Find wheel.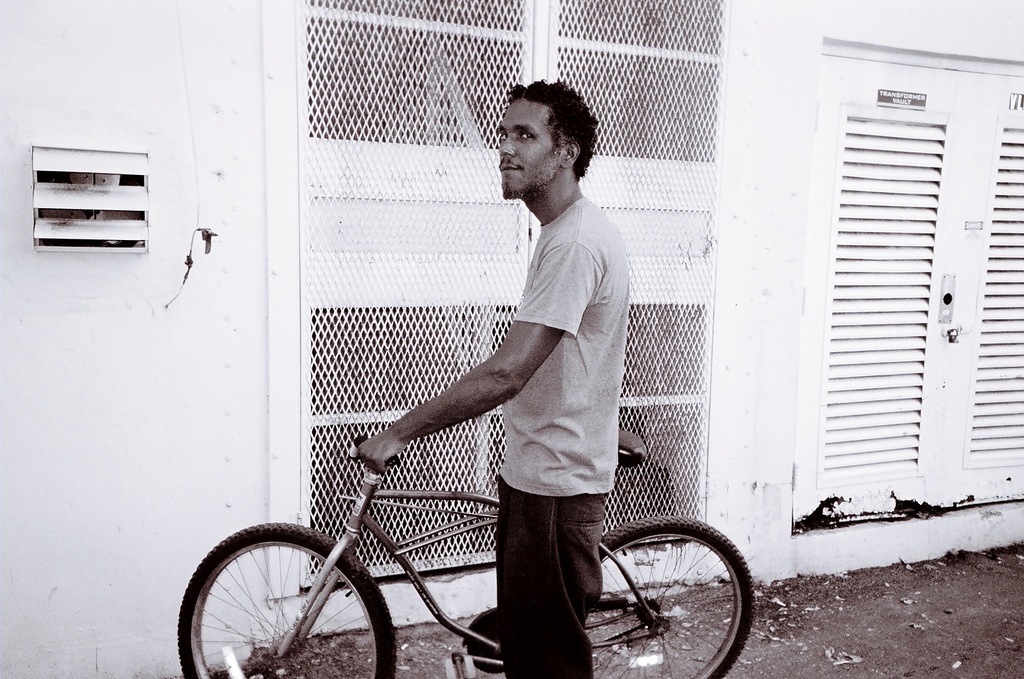
Rect(189, 521, 392, 678).
